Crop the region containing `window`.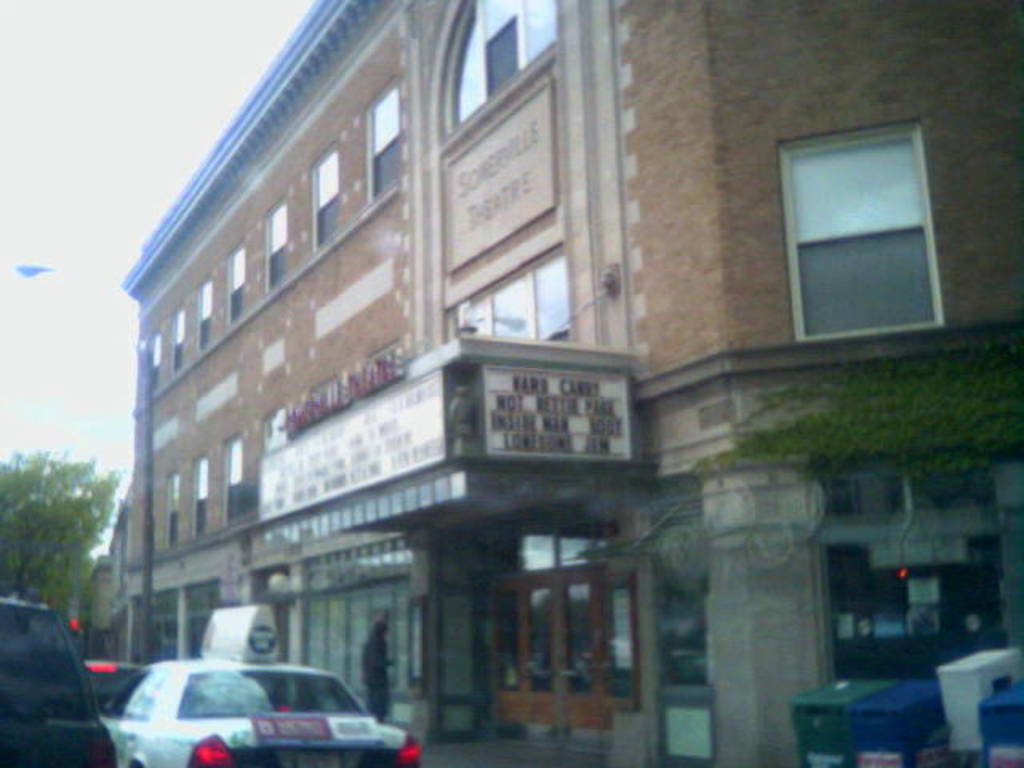
Crop region: 462,0,557,126.
